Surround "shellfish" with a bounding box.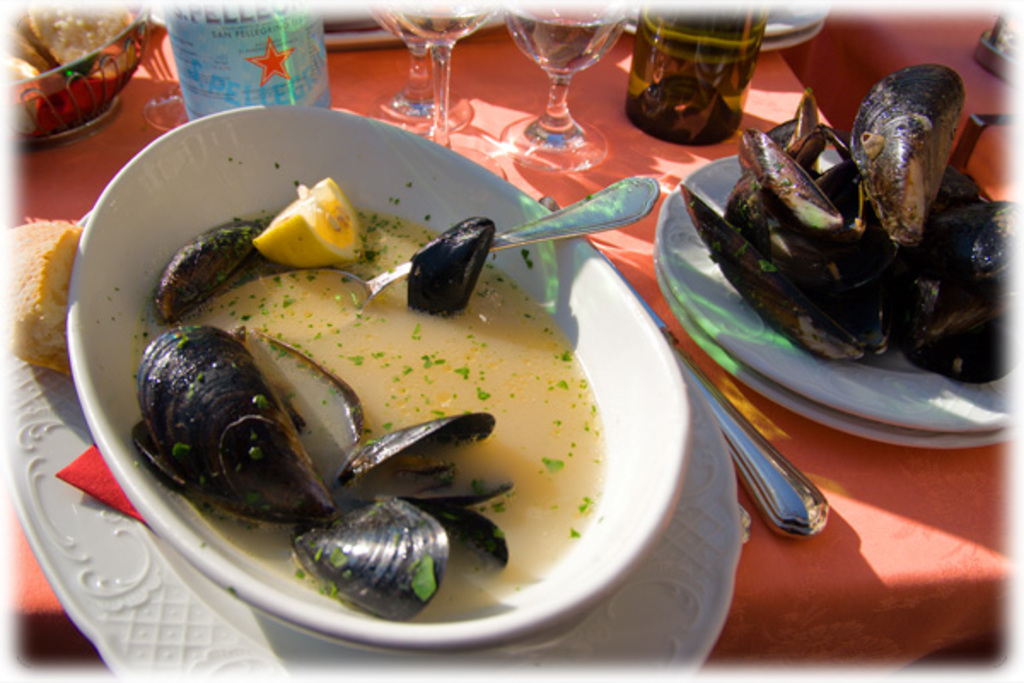
locate(280, 490, 514, 620).
